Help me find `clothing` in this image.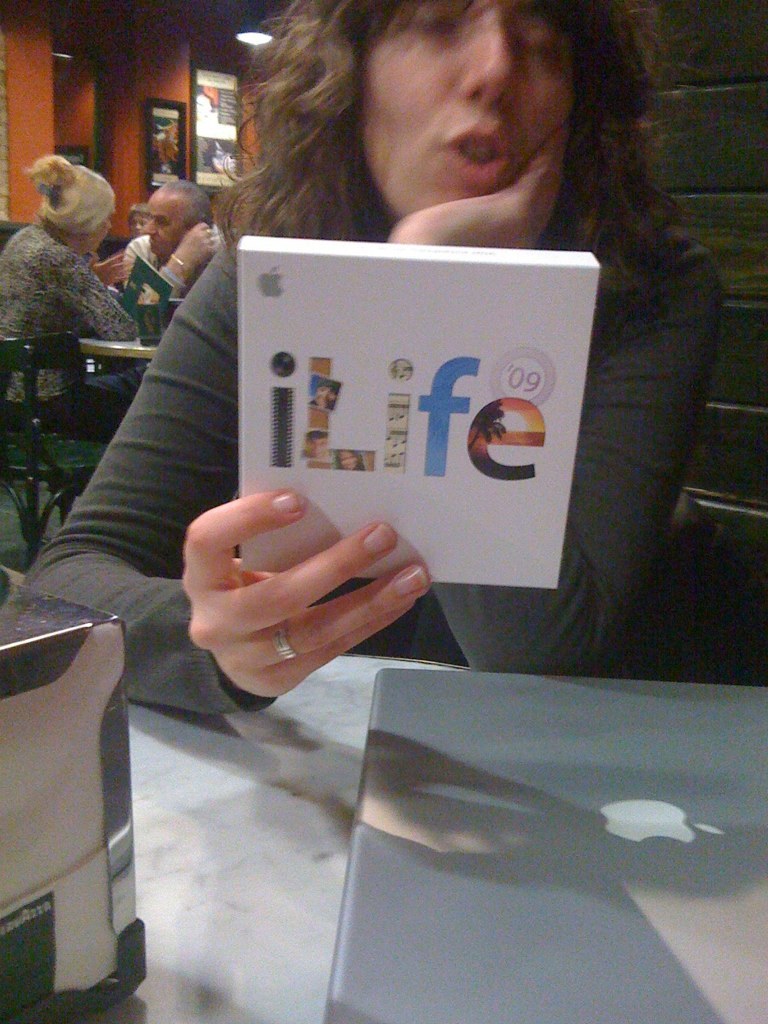
Found it: 1/167/143/422.
